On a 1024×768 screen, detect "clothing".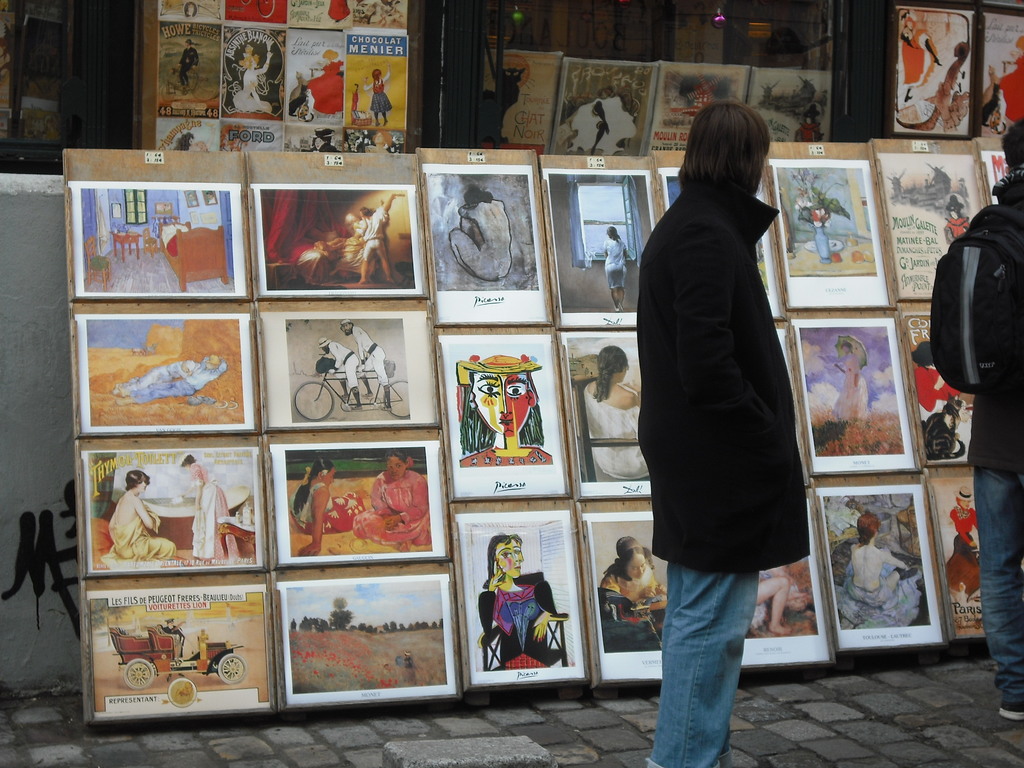
<box>354,462,433,554</box>.
